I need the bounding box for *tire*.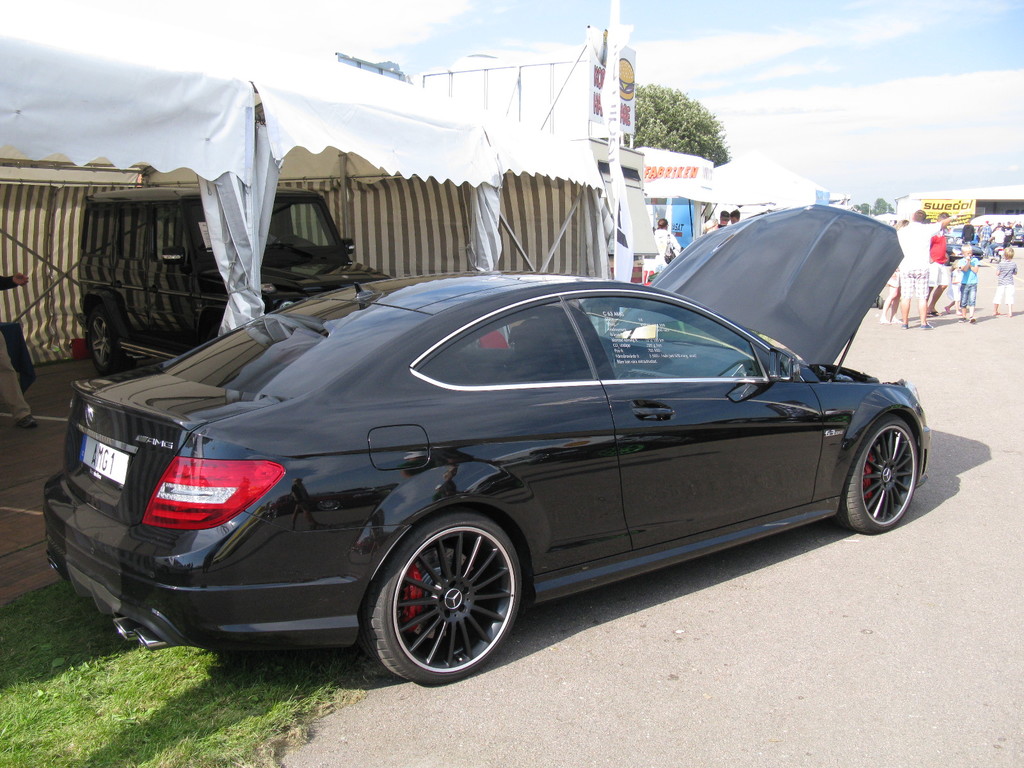
Here it is: x1=79, y1=305, x2=131, y2=376.
